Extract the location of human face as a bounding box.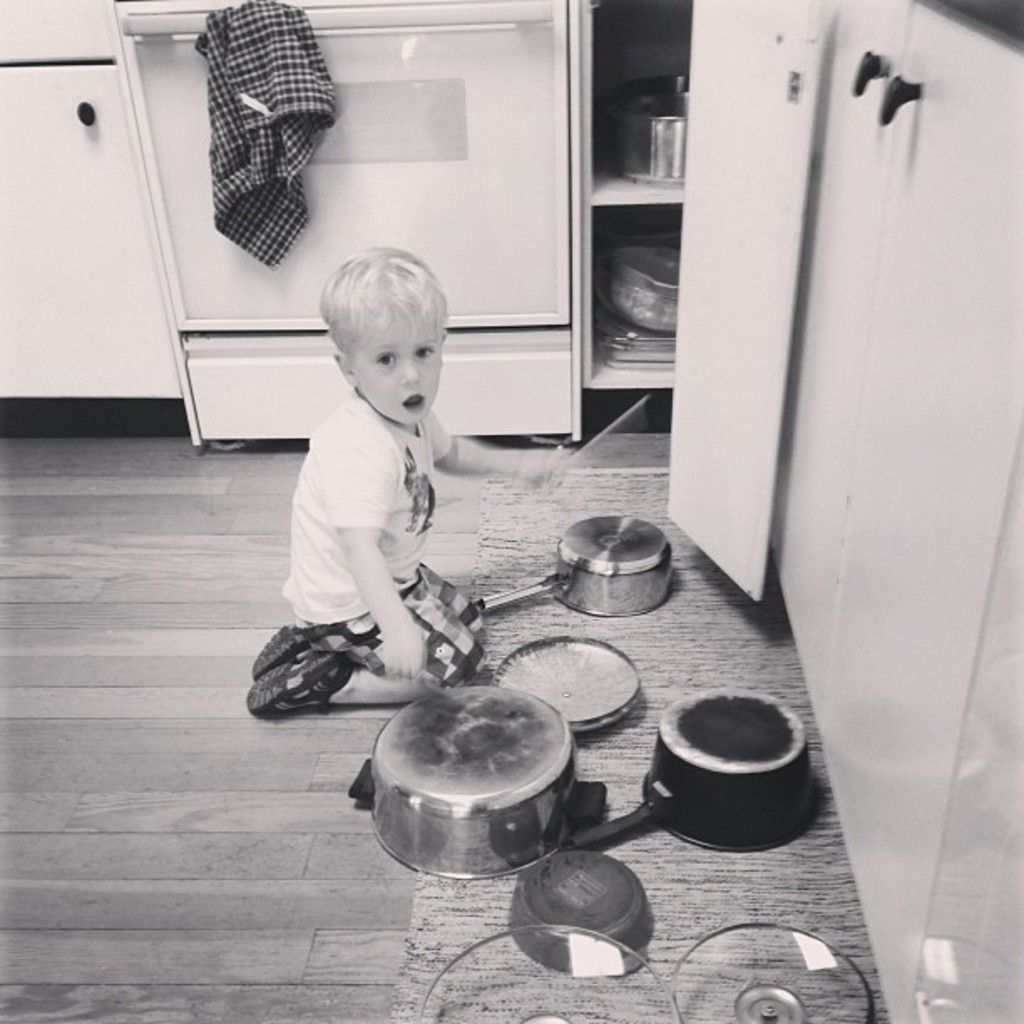
select_region(351, 325, 442, 425).
